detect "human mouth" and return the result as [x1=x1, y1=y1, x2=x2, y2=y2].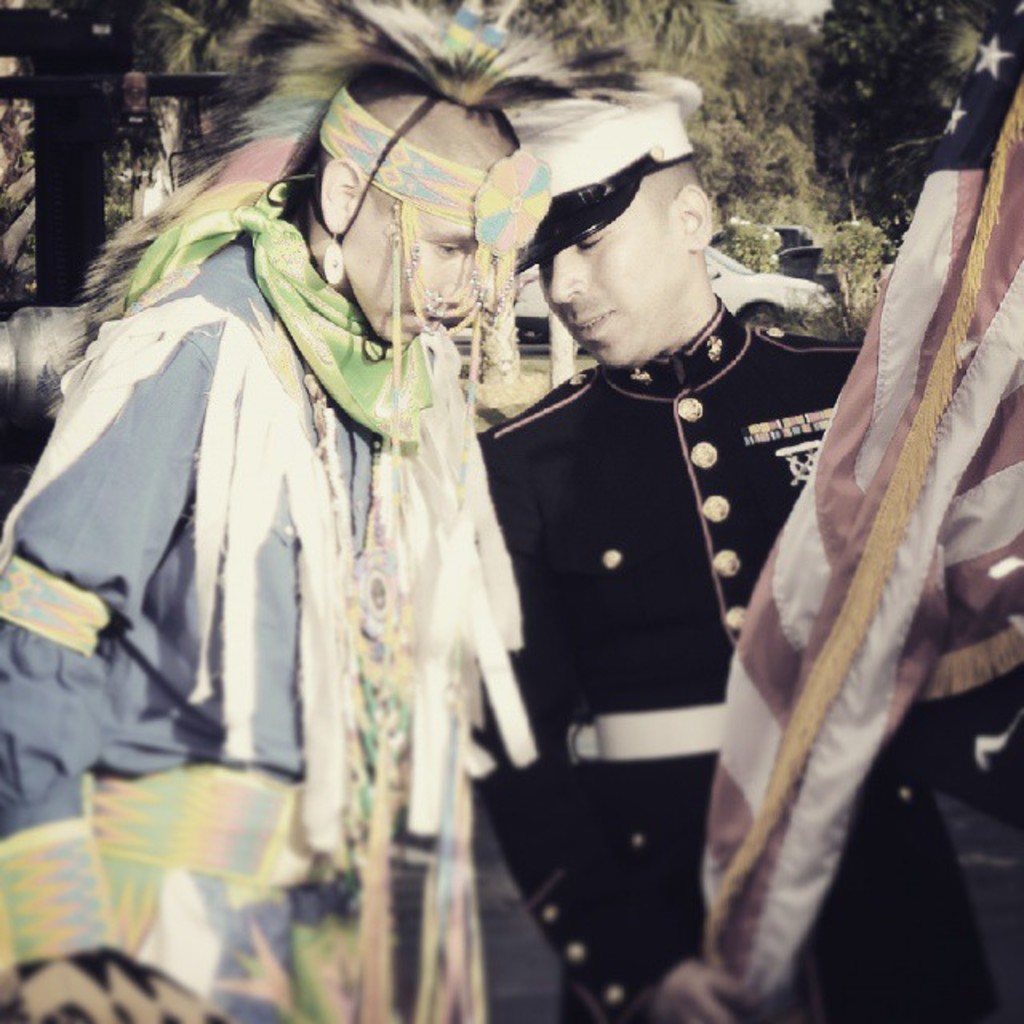
[x1=570, y1=312, x2=610, y2=338].
